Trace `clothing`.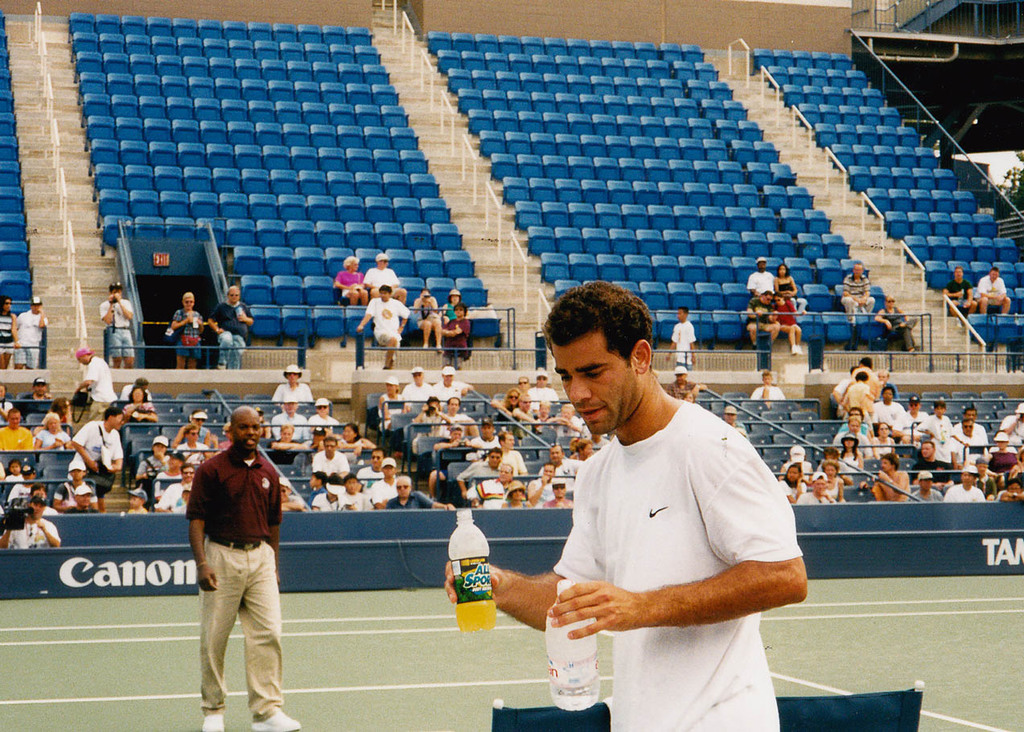
Traced to 443:300:453:320.
